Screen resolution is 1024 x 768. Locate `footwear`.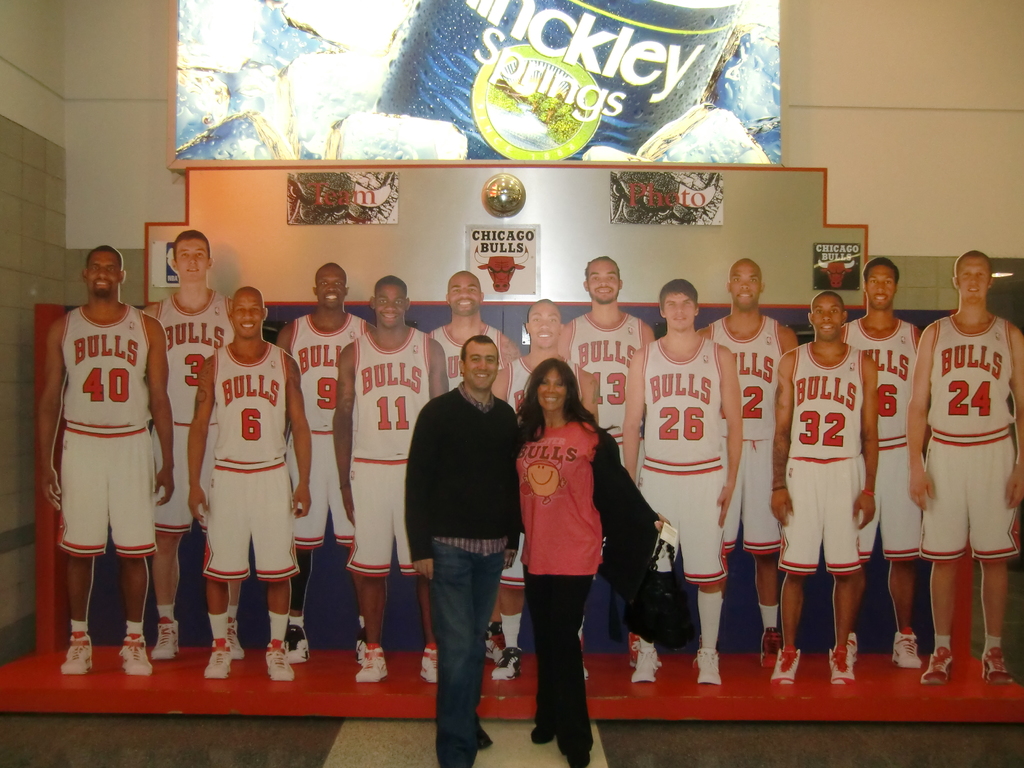
[x1=122, y1=620, x2=152, y2=676].
